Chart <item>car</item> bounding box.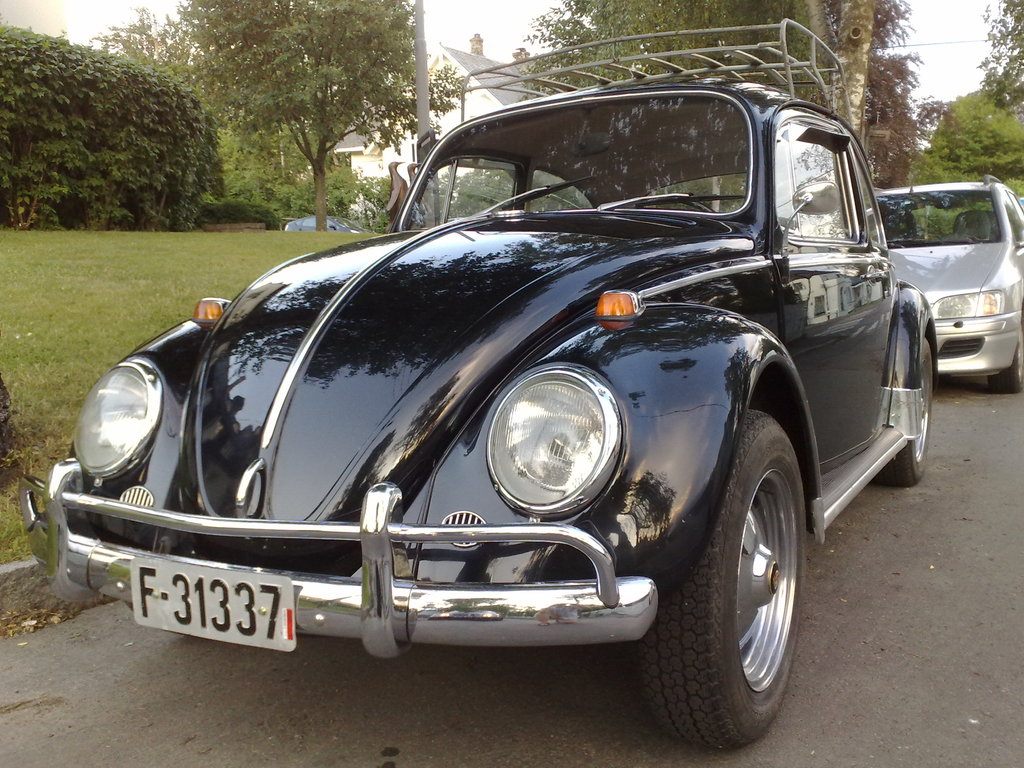
Charted: left=48, top=95, right=953, bottom=733.
